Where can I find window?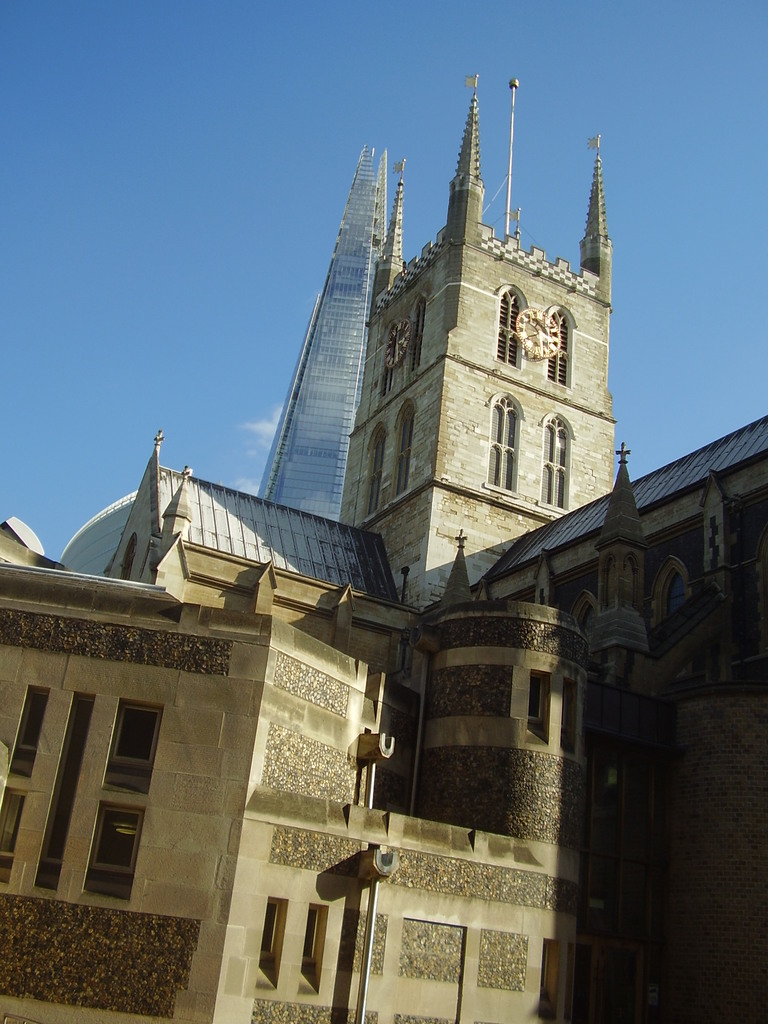
You can find it at box(499, 288, 529, 371).
